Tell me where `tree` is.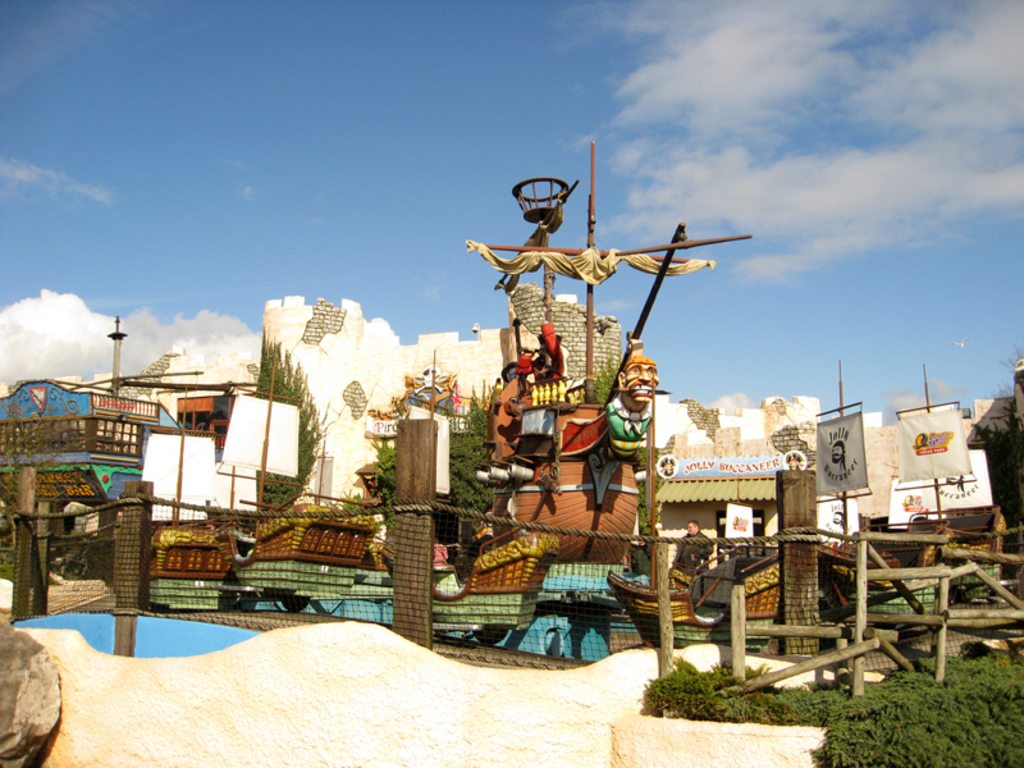
`tree` is at 256/329/333/512.
